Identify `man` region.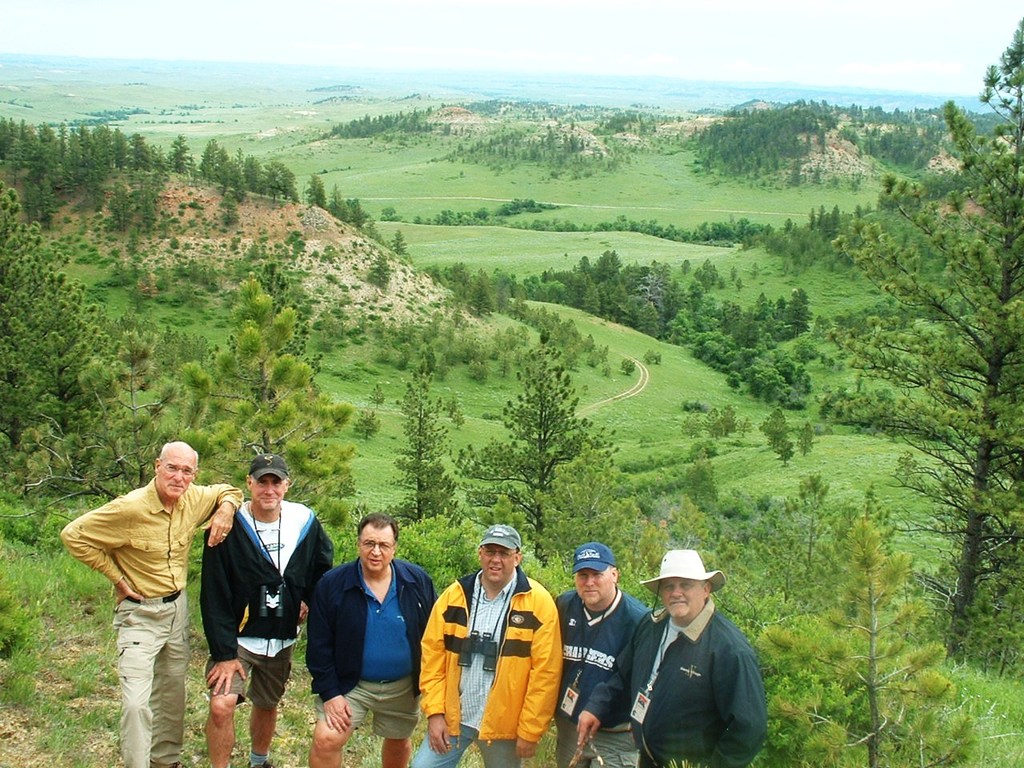
Region: crop(634, 548, 766, 766).
